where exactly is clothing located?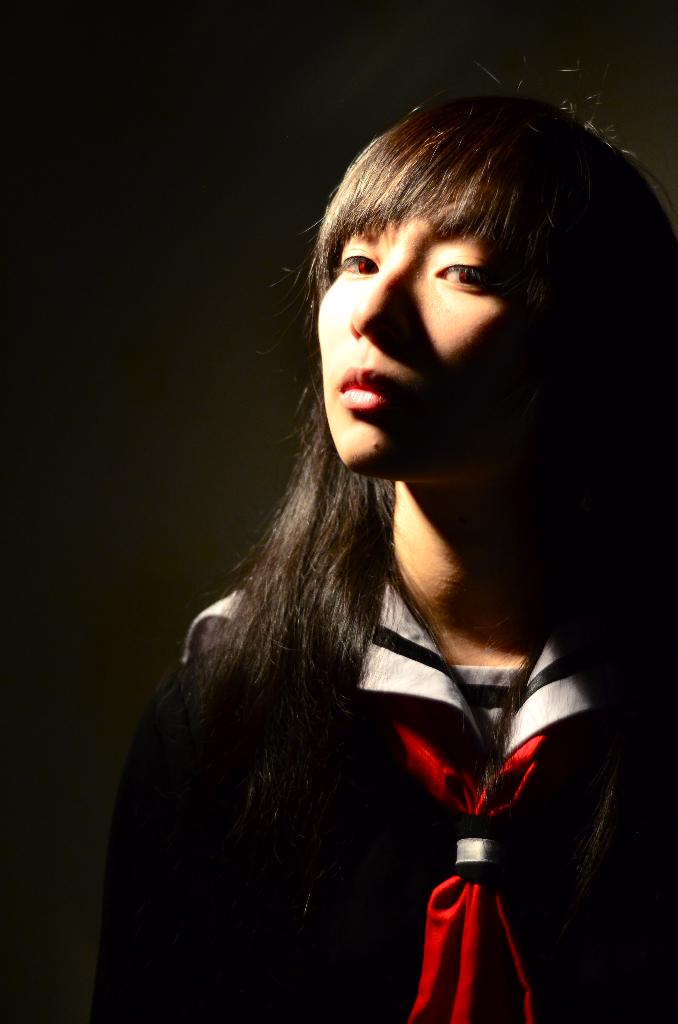
Its bounding box is {"x1": 96, "y1": 547, "x2": 677, "y2": 1023}.
